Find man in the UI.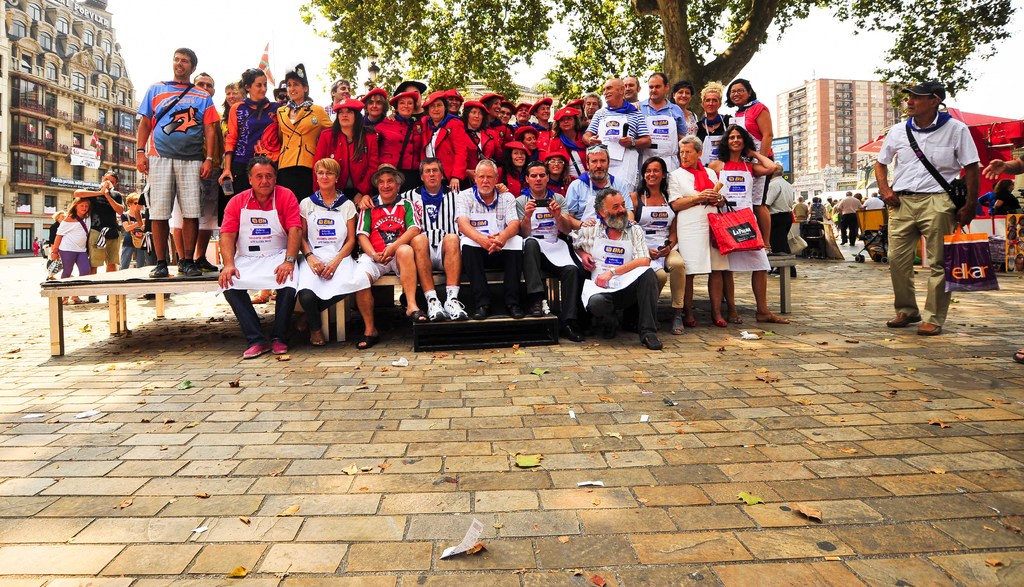
UI element at bbox=(874, 78, 978, 335).
